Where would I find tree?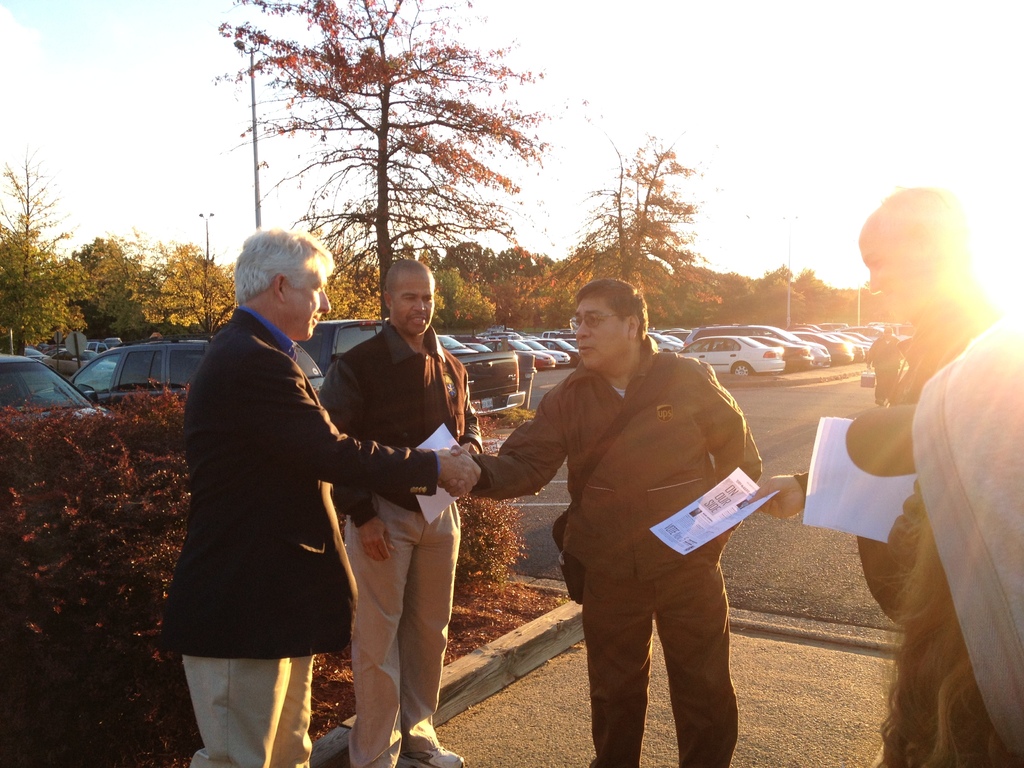
At 209,31,570,305.
